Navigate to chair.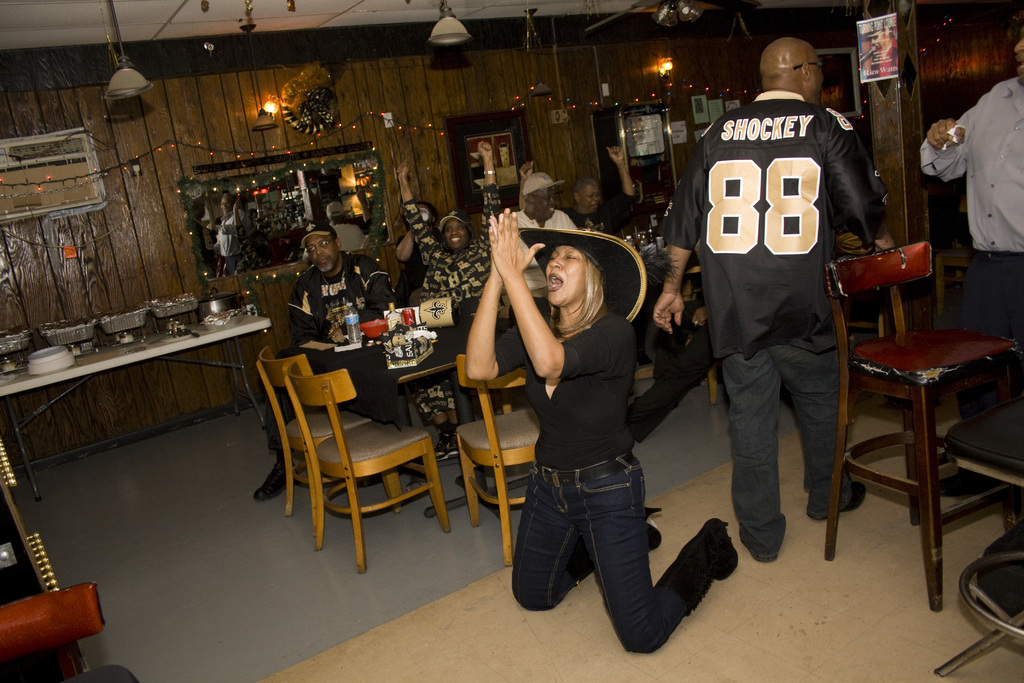
Navigation target: select_region(283, 359, 452, 572).
